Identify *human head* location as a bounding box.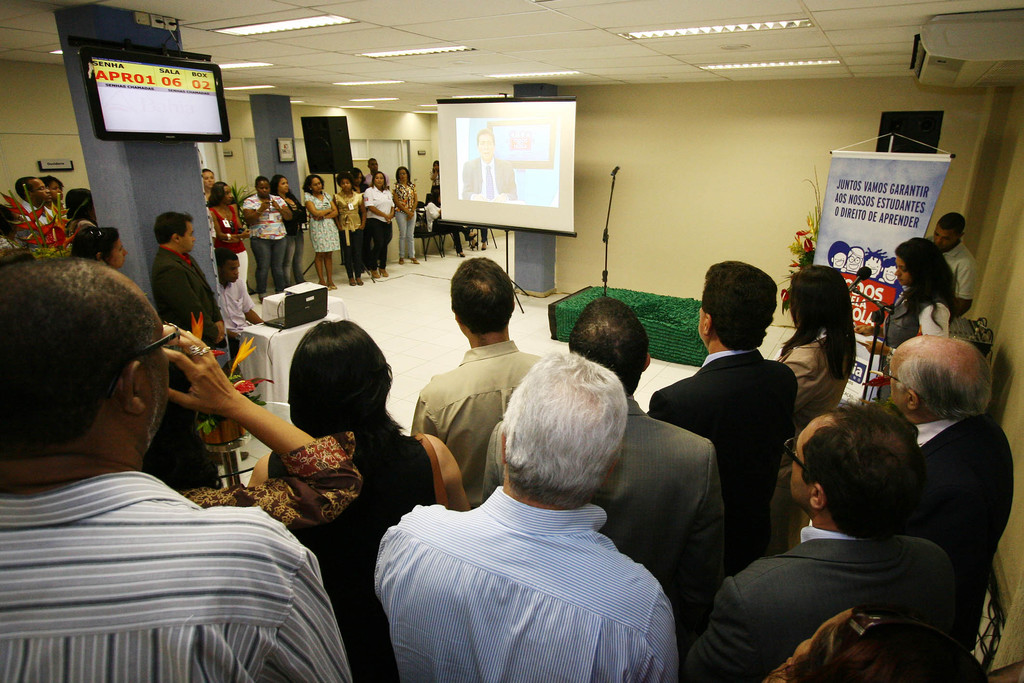
box=[933, 215, 974, 251].
